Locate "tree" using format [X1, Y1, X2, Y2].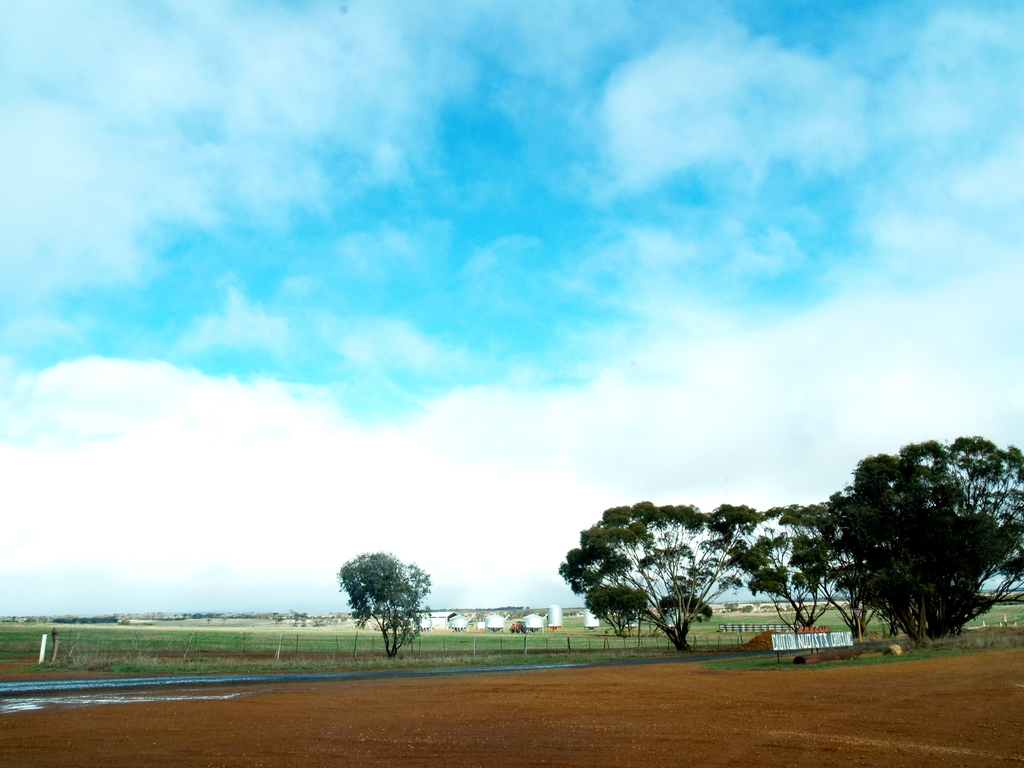
[847, 436, 1023, 653].
